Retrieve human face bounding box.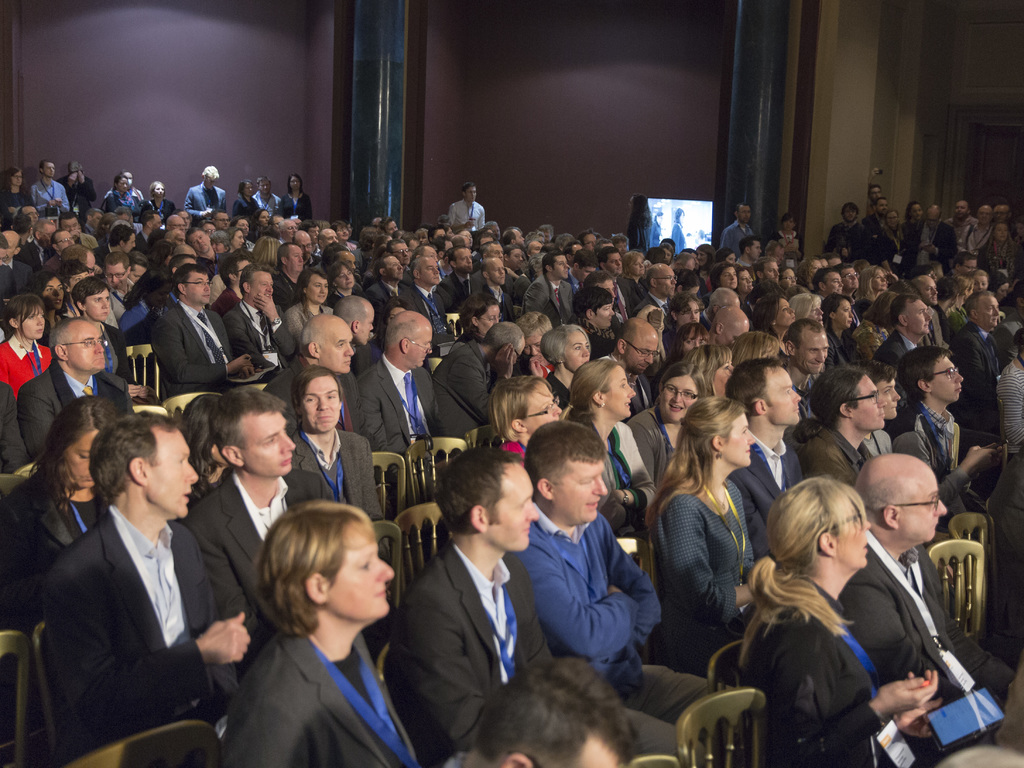
Bounding box: locate(125, 172, 134, 183).
